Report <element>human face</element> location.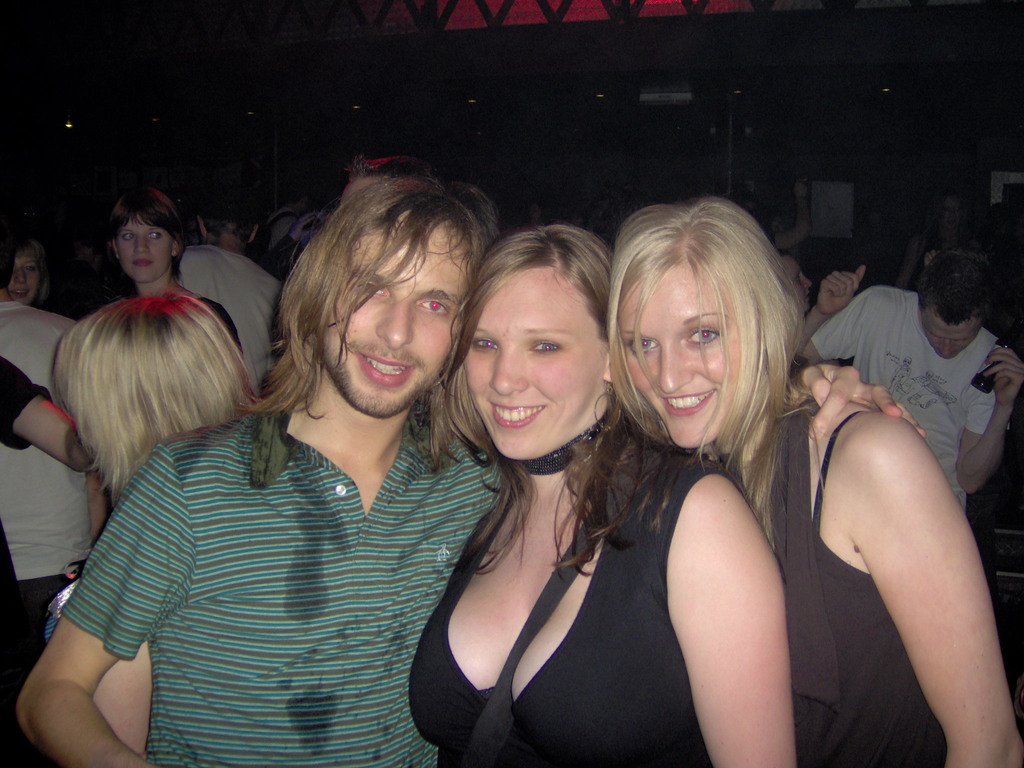
Report: <bbox>466, 267, 609, 458</bbox>.
